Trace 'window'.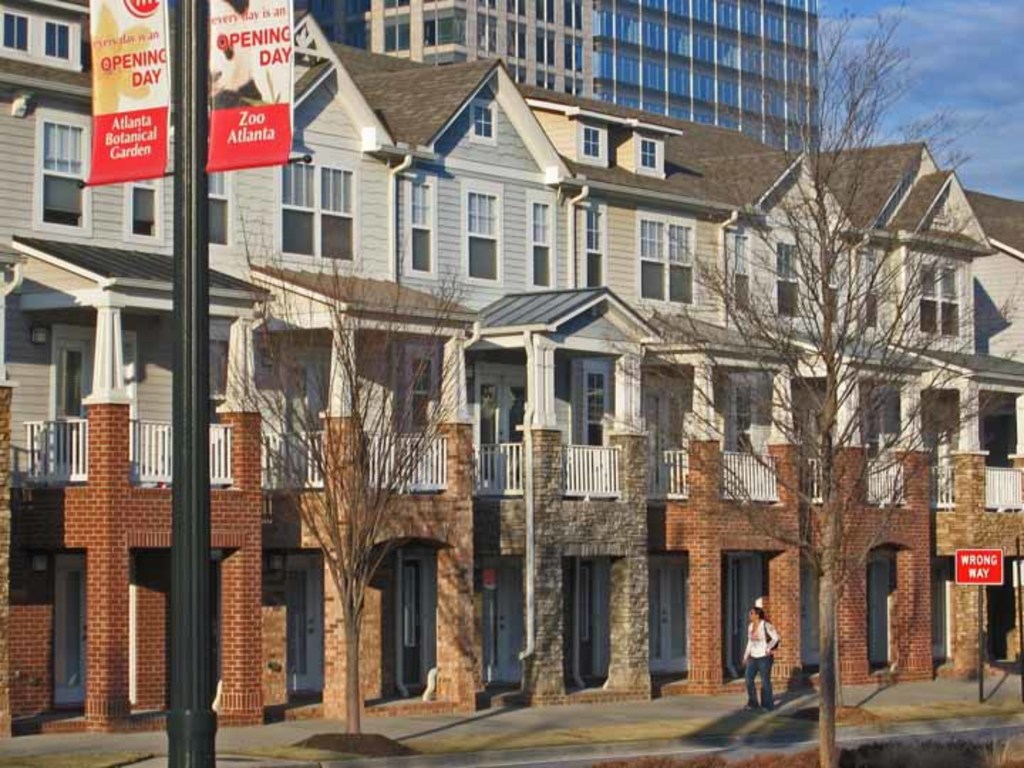
Traced to {"left": 124, "top": 166, "right": 168, "bottom": 235}.
